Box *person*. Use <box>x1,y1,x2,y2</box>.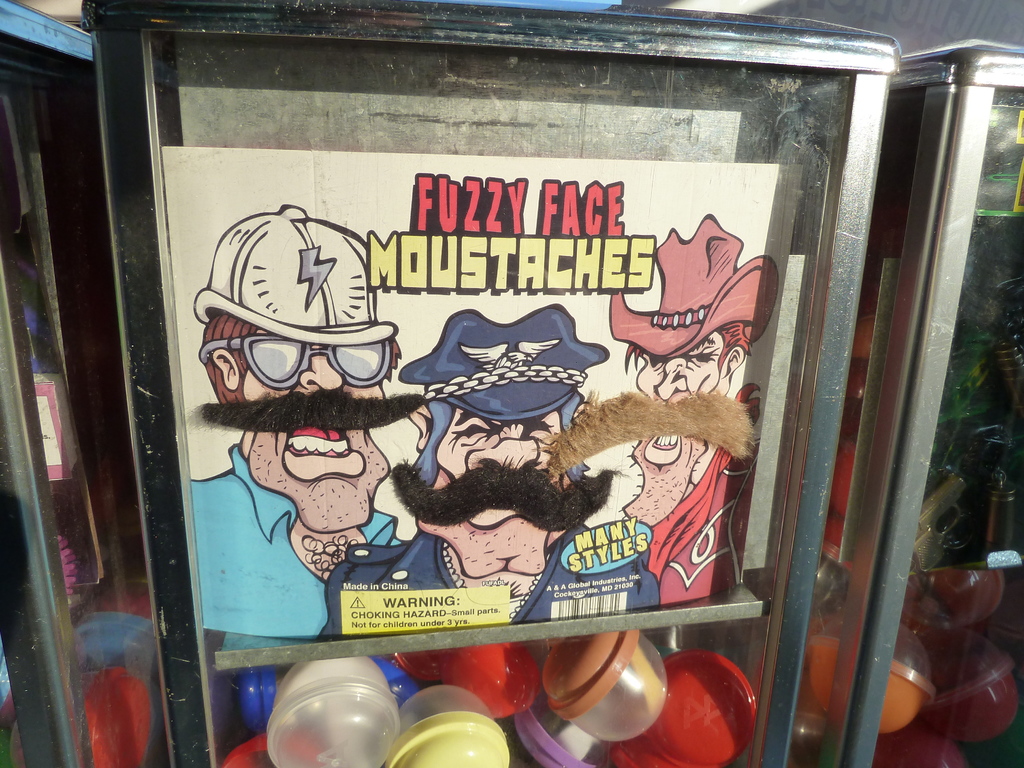
<box>320,300,659,636</box>.
